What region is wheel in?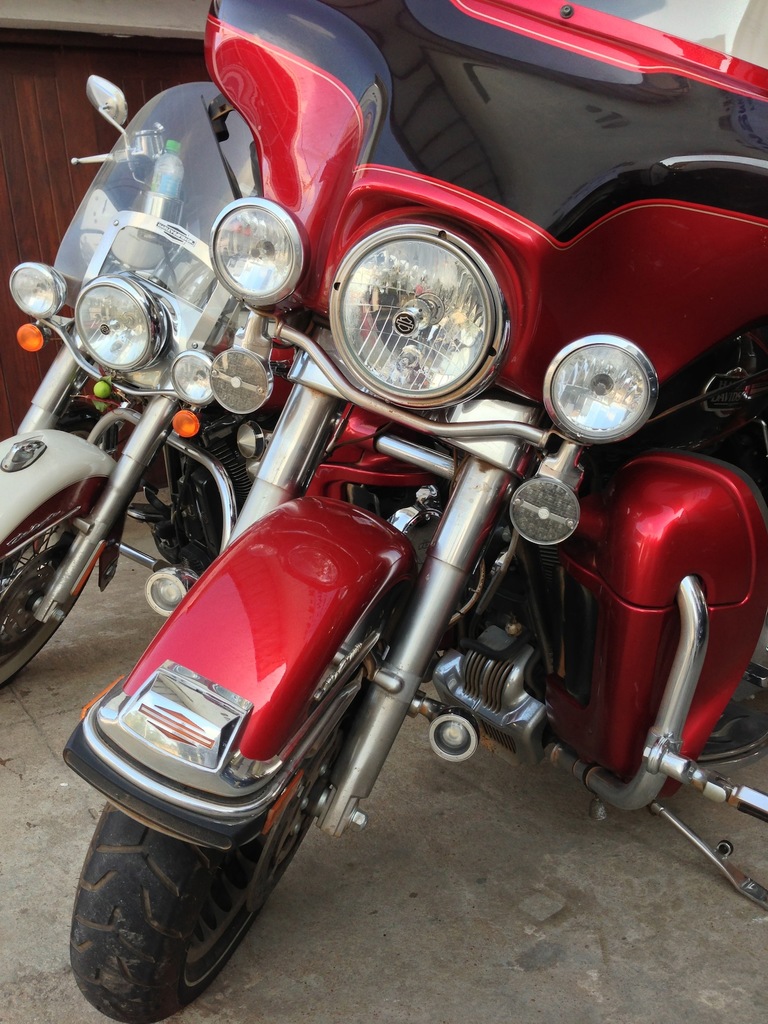
x1=0, y1=483, x2=104, y2=691.
